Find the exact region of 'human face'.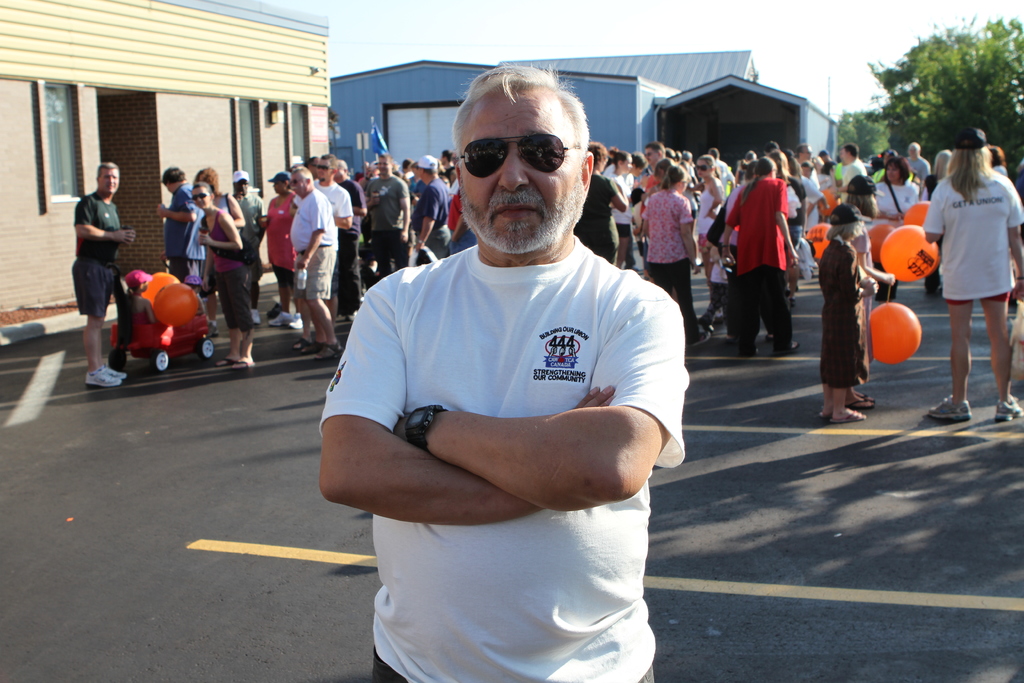
Exact region: (x1=456, y1=92, x2=581, y2=253).
